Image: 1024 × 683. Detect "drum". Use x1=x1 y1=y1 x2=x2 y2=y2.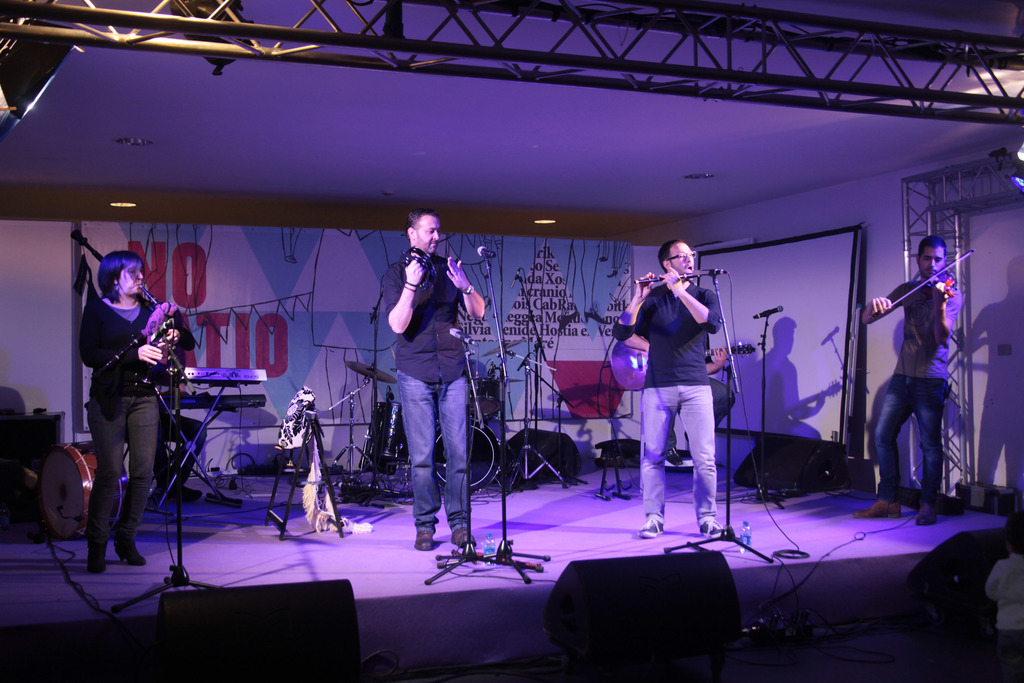
x1=367 y1=401 x2=406 y2=468.
